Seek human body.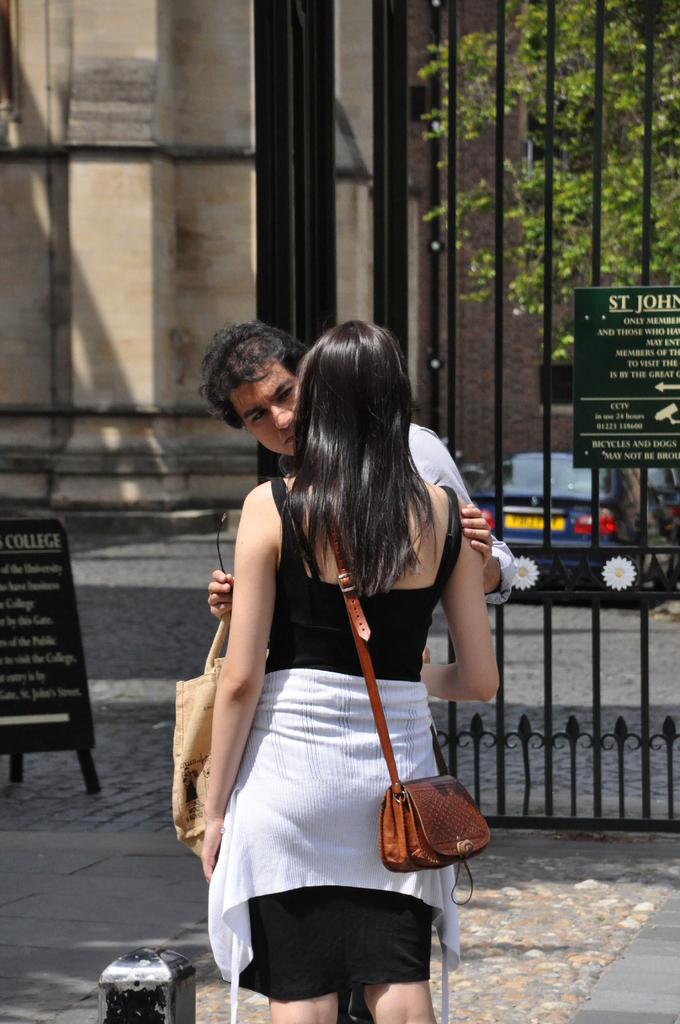
select_region(202, 319, 514, 620).
